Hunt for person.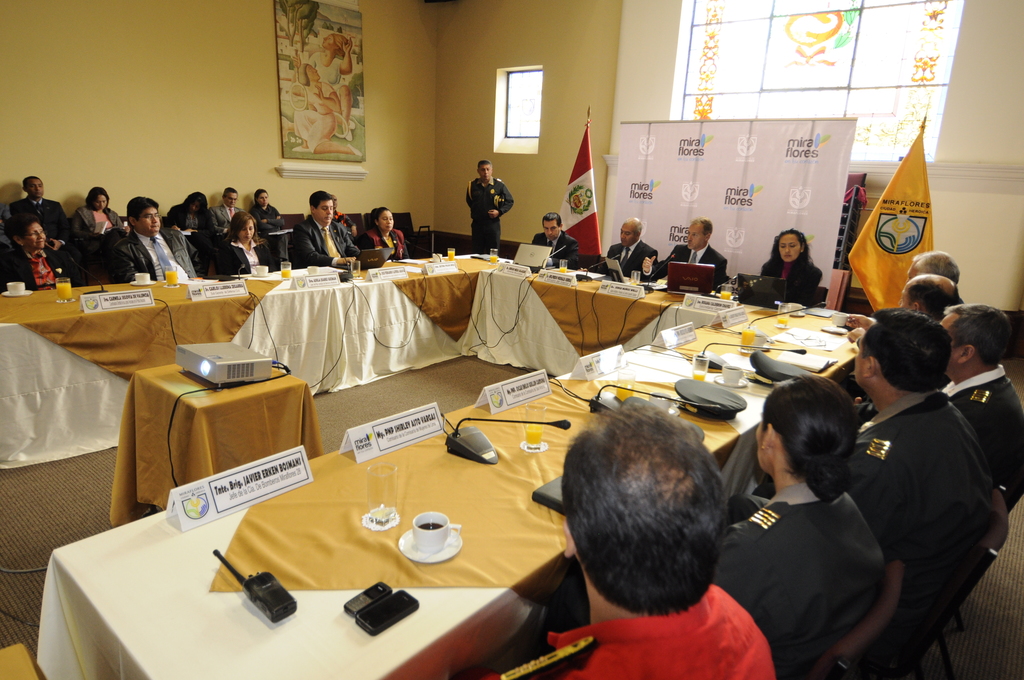
Hunted down at crop(65, 184, 127, 239).
